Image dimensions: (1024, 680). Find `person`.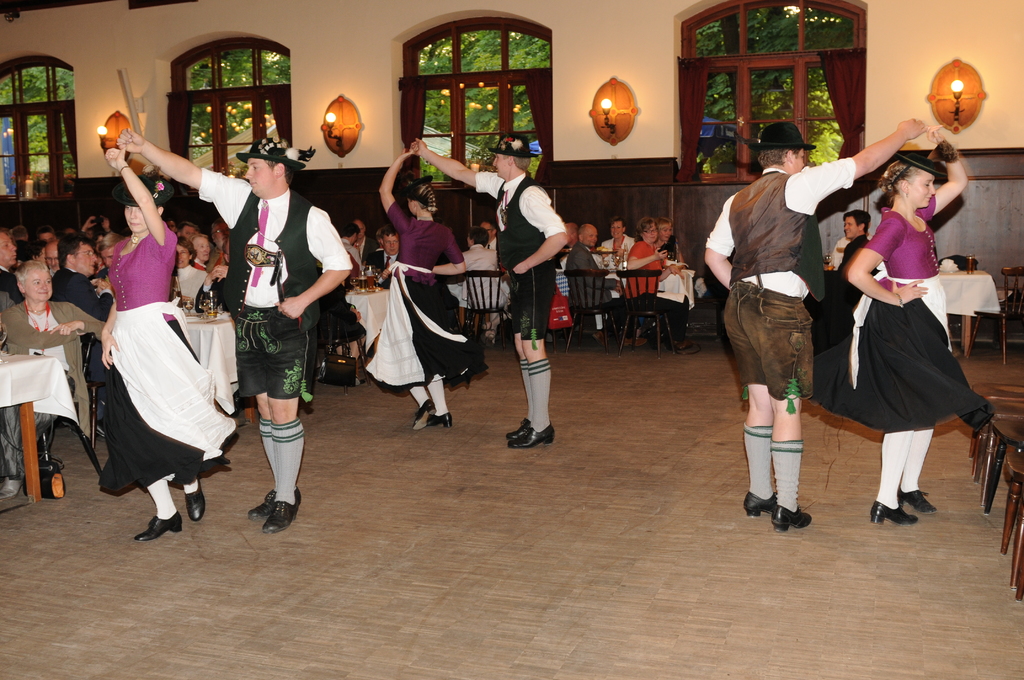
815, 215, 884, 353.
